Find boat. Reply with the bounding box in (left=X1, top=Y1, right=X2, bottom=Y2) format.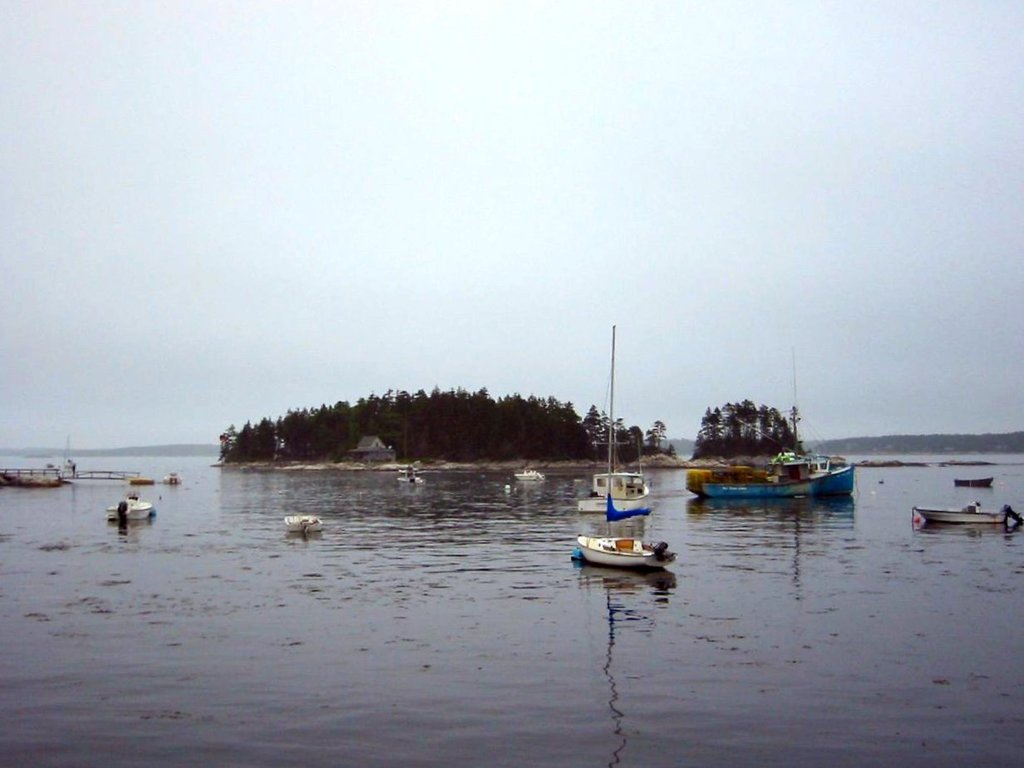
(left=106, top=495, right=151, bottom=523).
